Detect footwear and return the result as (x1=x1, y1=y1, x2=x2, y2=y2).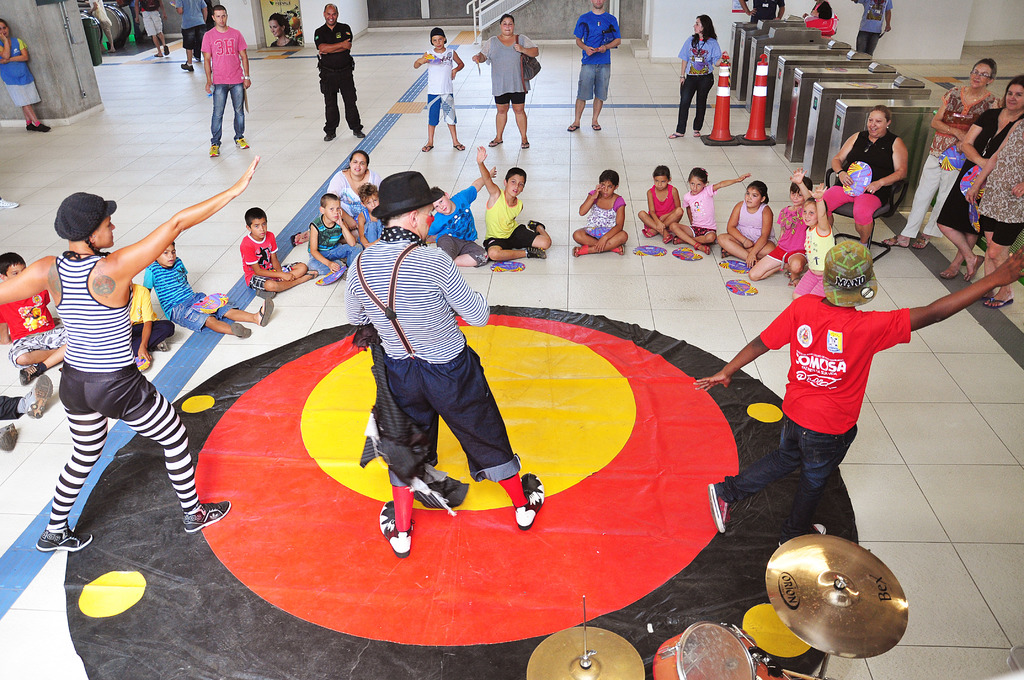
(x1=155, y1=339, x2=172, y2=354).
